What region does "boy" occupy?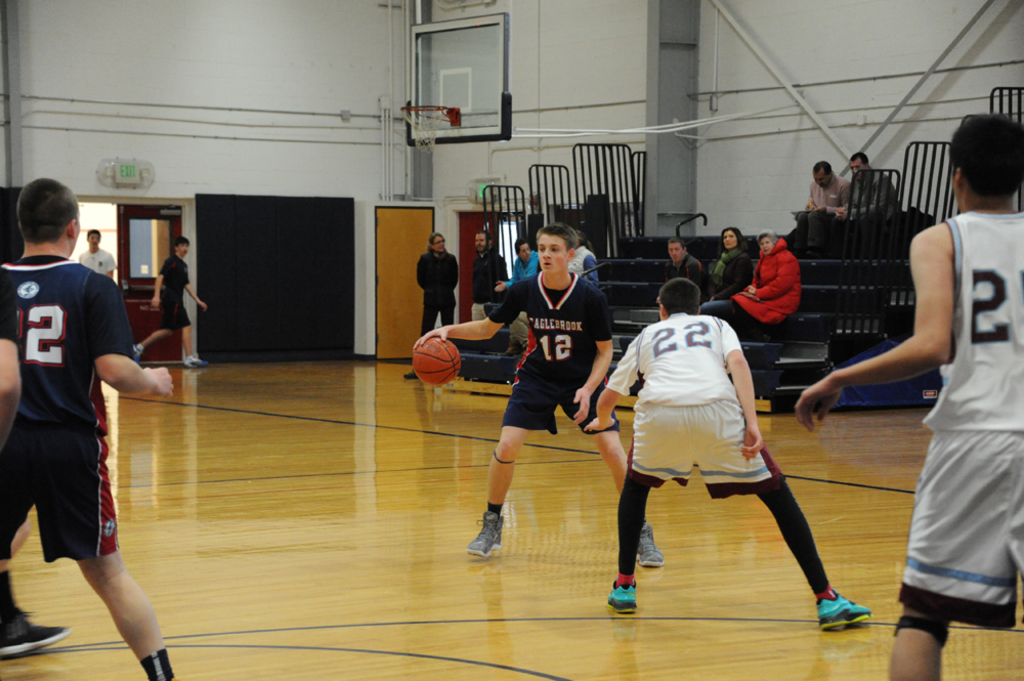
bbox(796, 116, 1023, 680).
